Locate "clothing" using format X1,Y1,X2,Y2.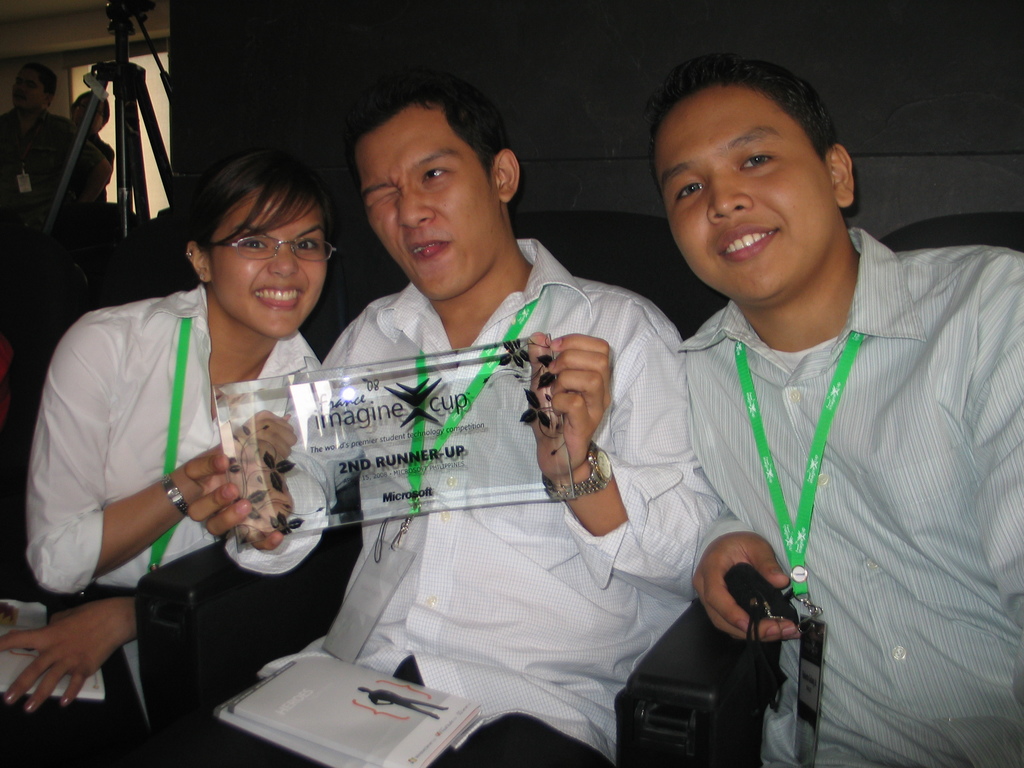
25,279,321,595.
